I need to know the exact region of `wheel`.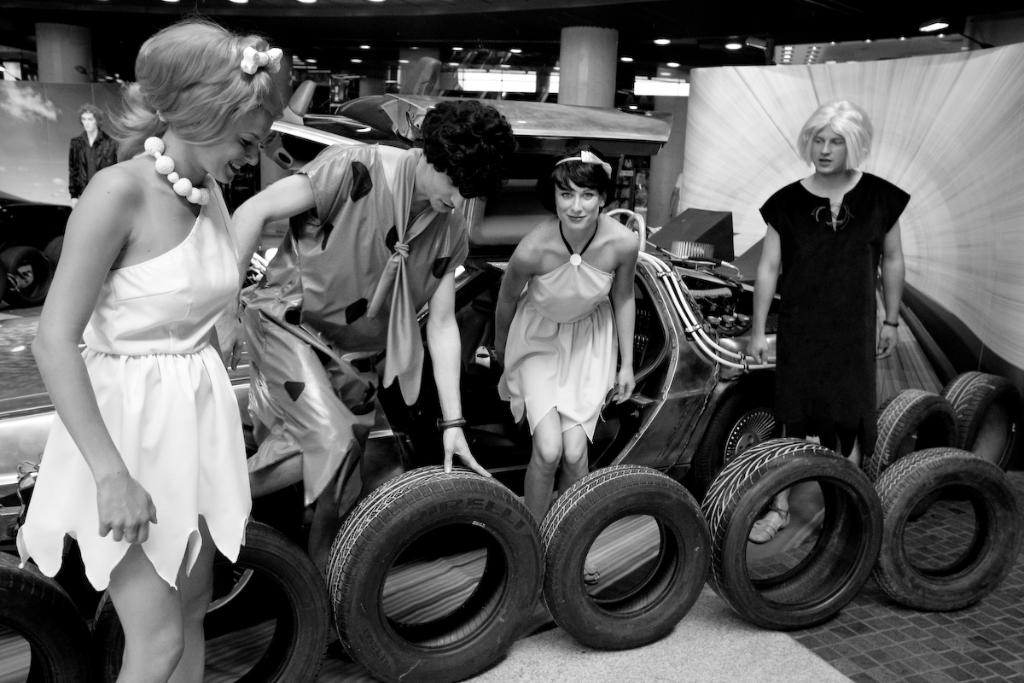
Region: rect(0, 551, 90, 682).
